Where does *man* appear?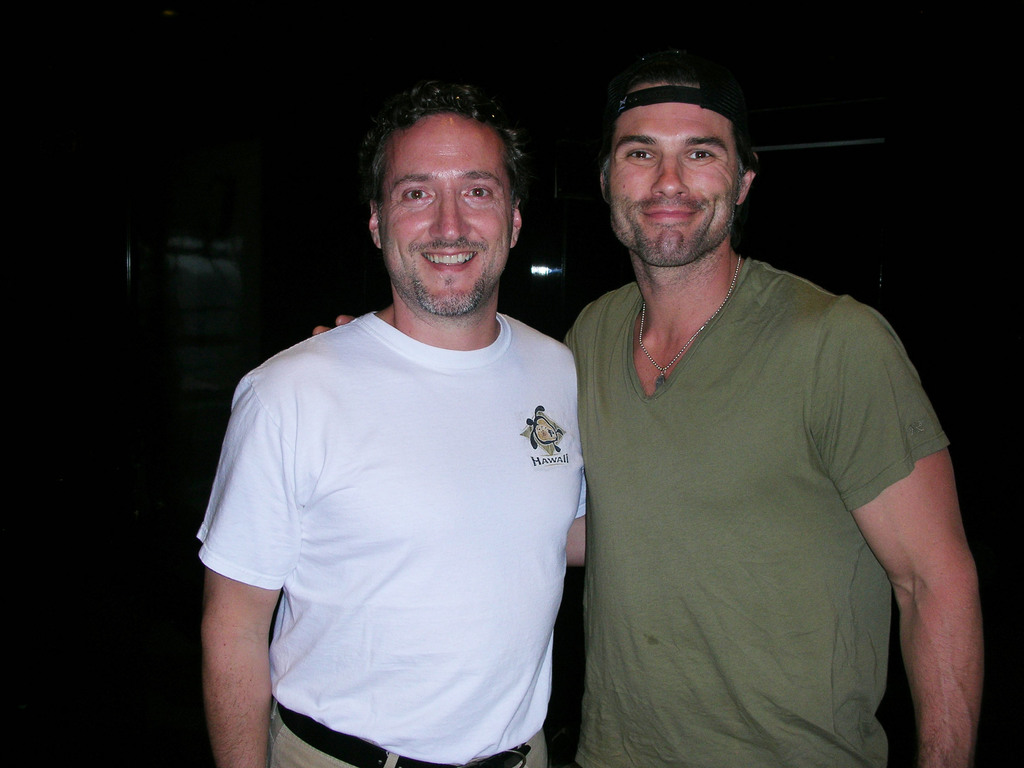
Appears at (307,47,975,767).
